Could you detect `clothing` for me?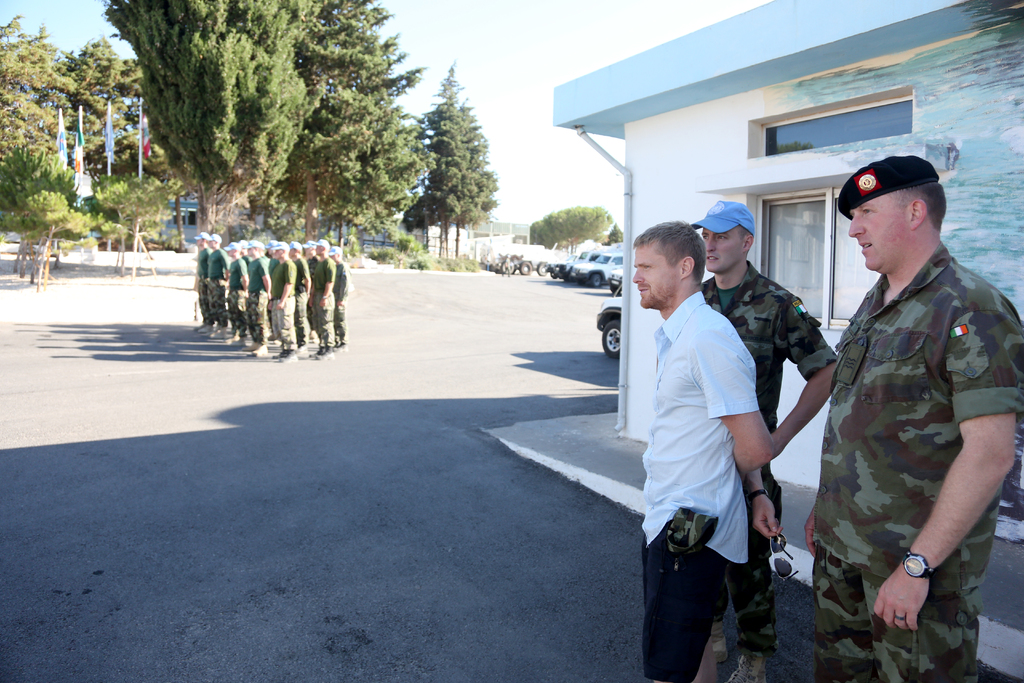
Detection result: 224,261,246,333.
